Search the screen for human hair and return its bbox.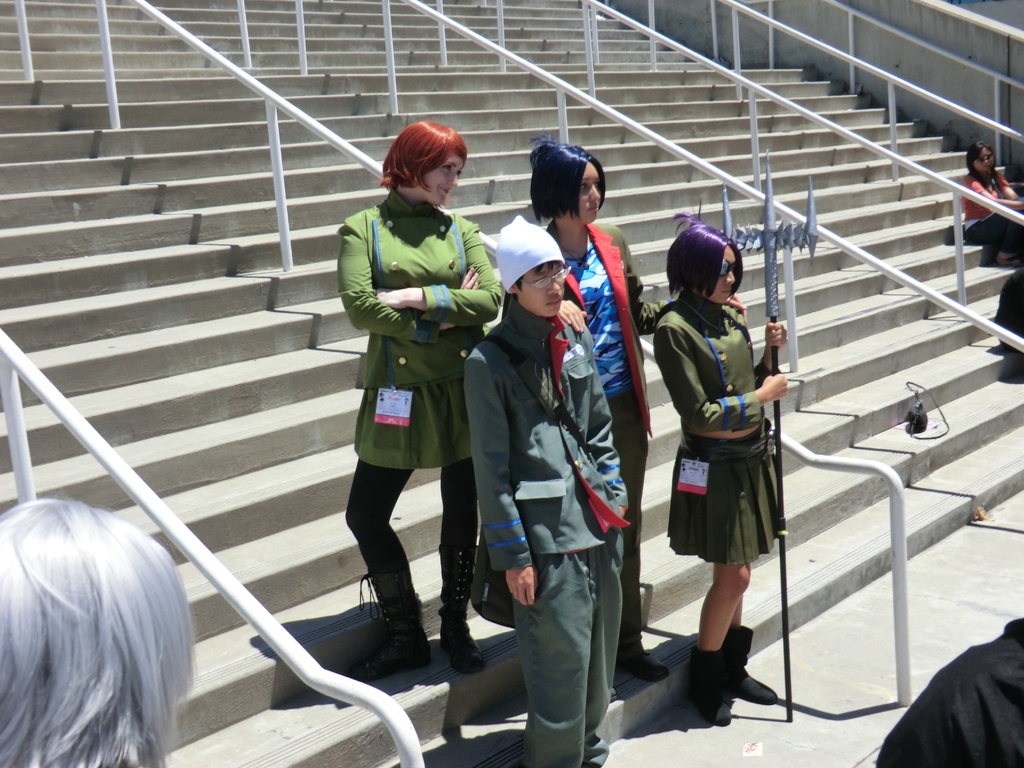
Found: <box>666,214,743,300</box>.
